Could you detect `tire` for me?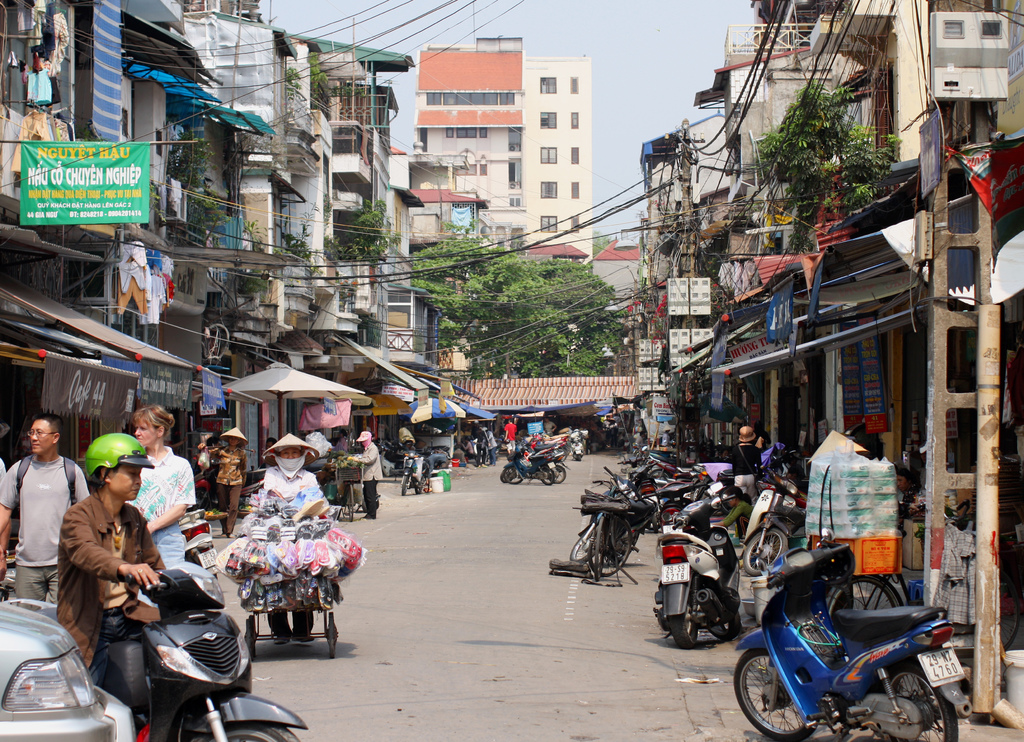
Detection result: x1=598 y1=519 x2=632 y2=576.
